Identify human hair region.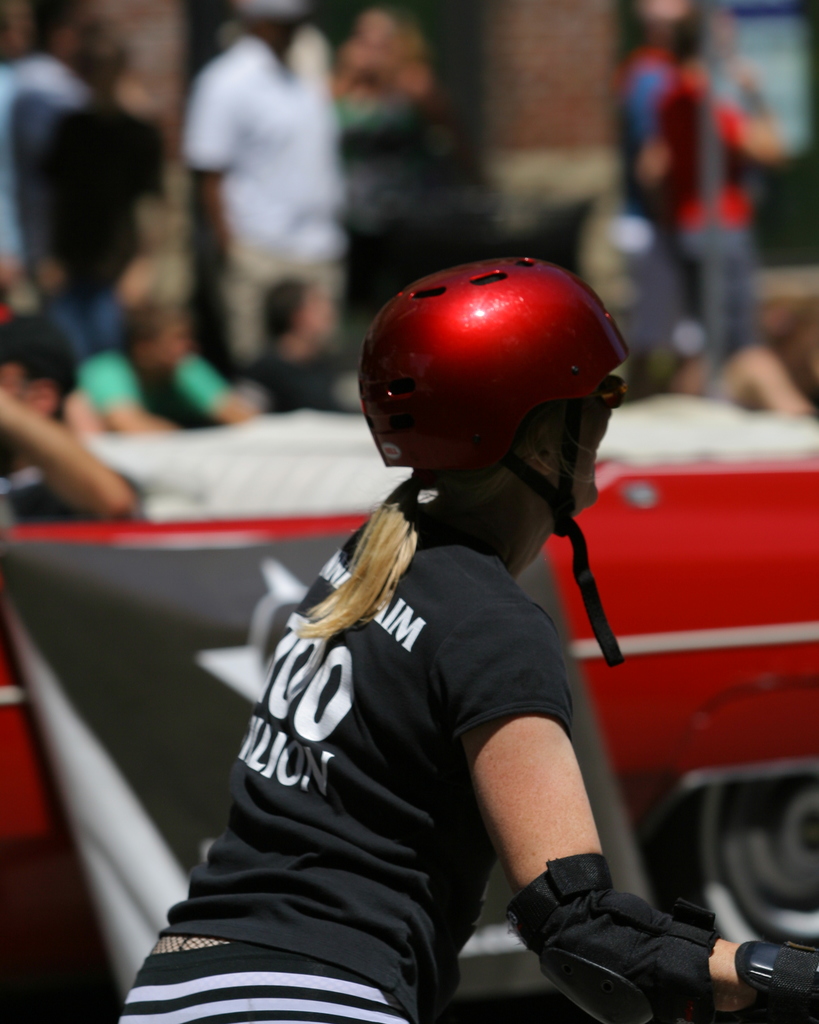
Region: bbox=(0, 301, 78, 420).
